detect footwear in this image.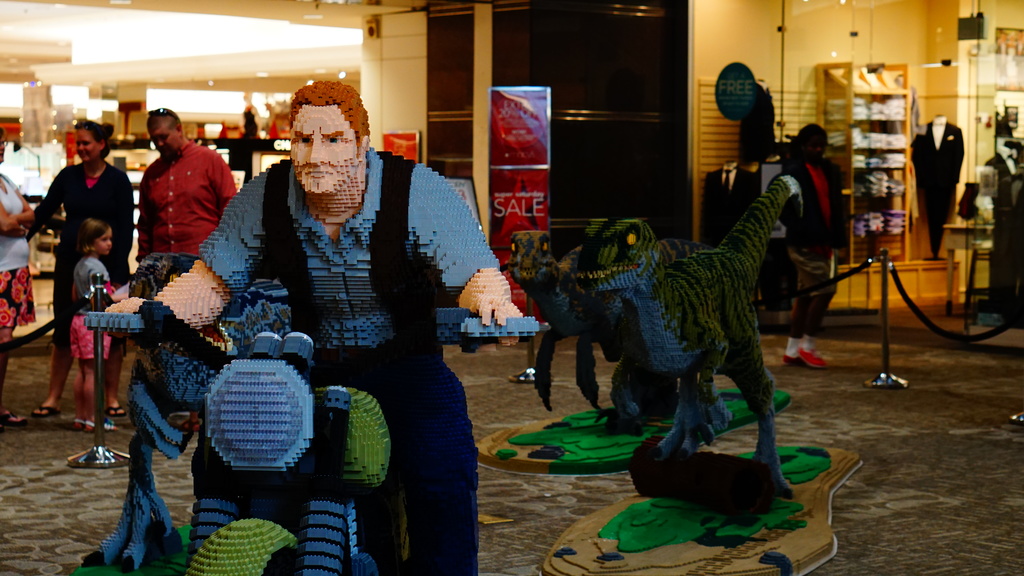
Detection: box(81, 420, 99, 432).
